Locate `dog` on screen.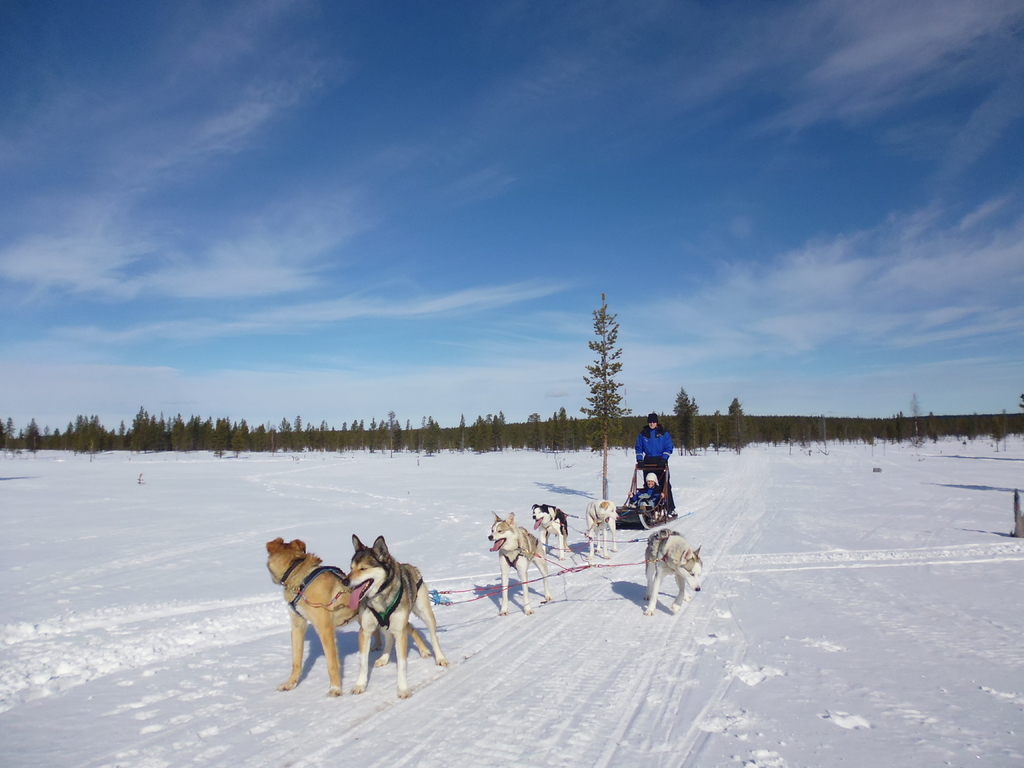
On screen at (584,500,620,556).
